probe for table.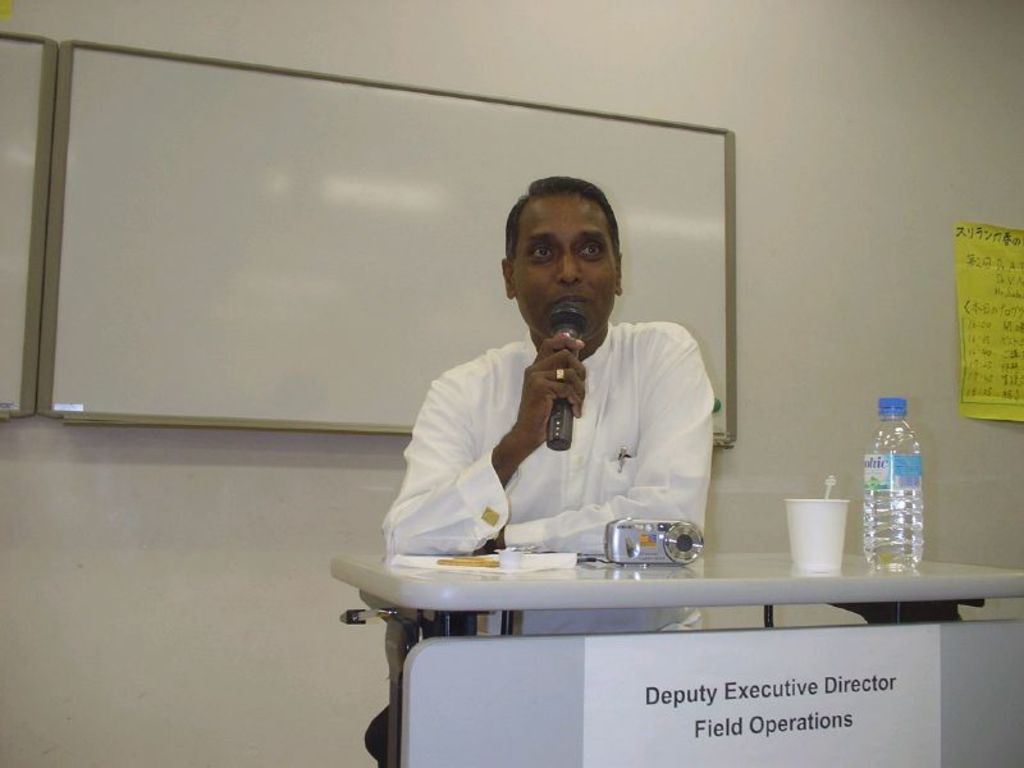
Probe result: <region>321, 549, 1023, 767</region>.
